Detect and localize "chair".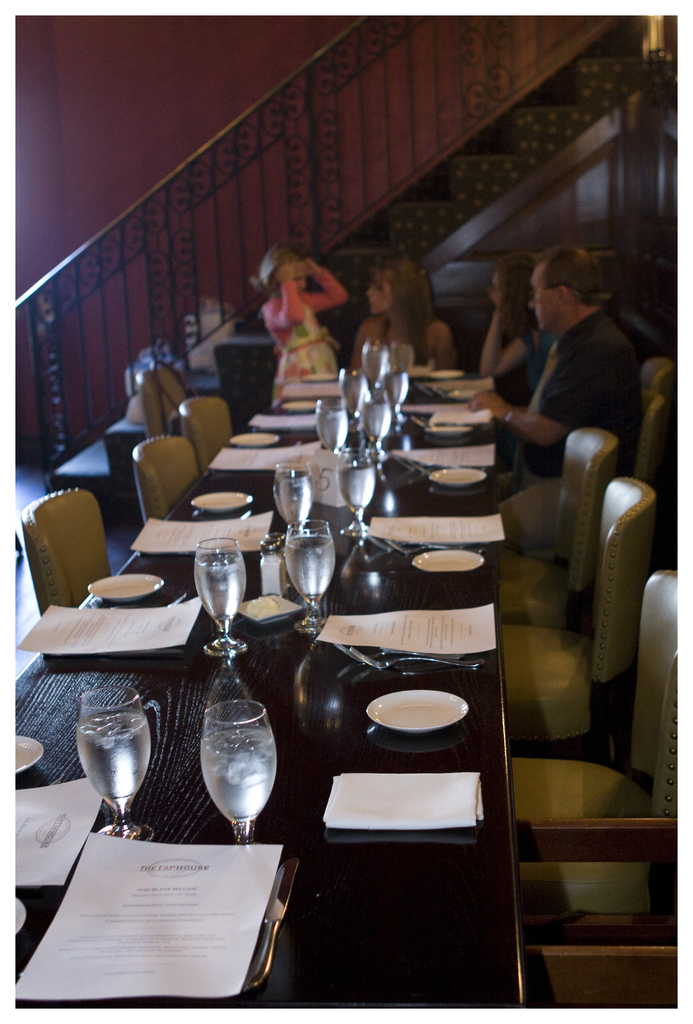
Localized at box(518, 469, 659, 746).
